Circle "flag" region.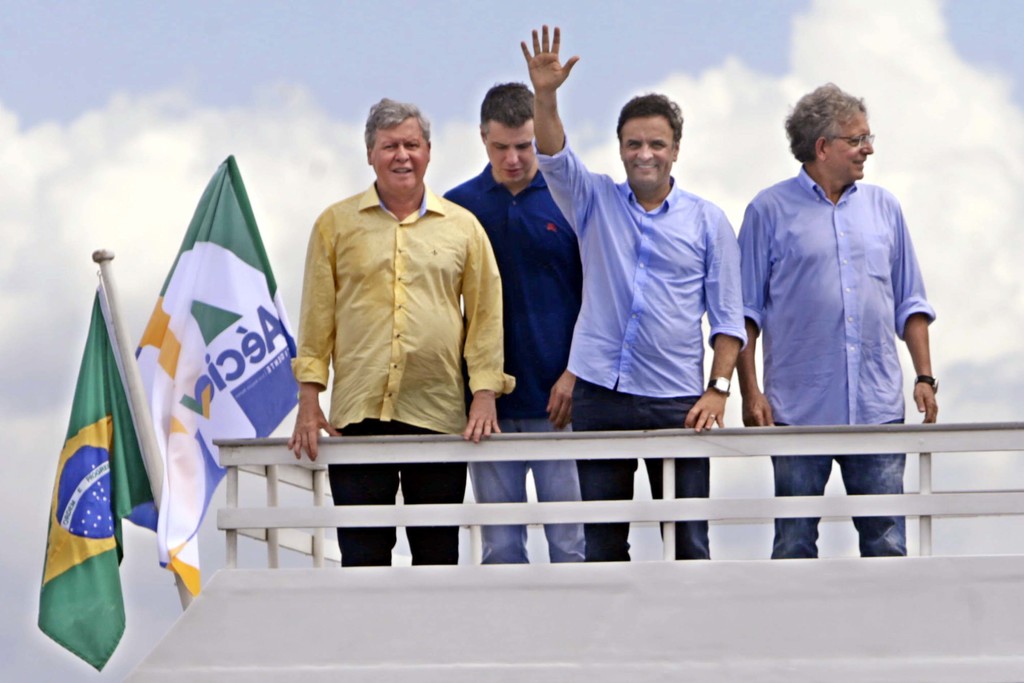
Region: region(140, 150, 317, 599).
